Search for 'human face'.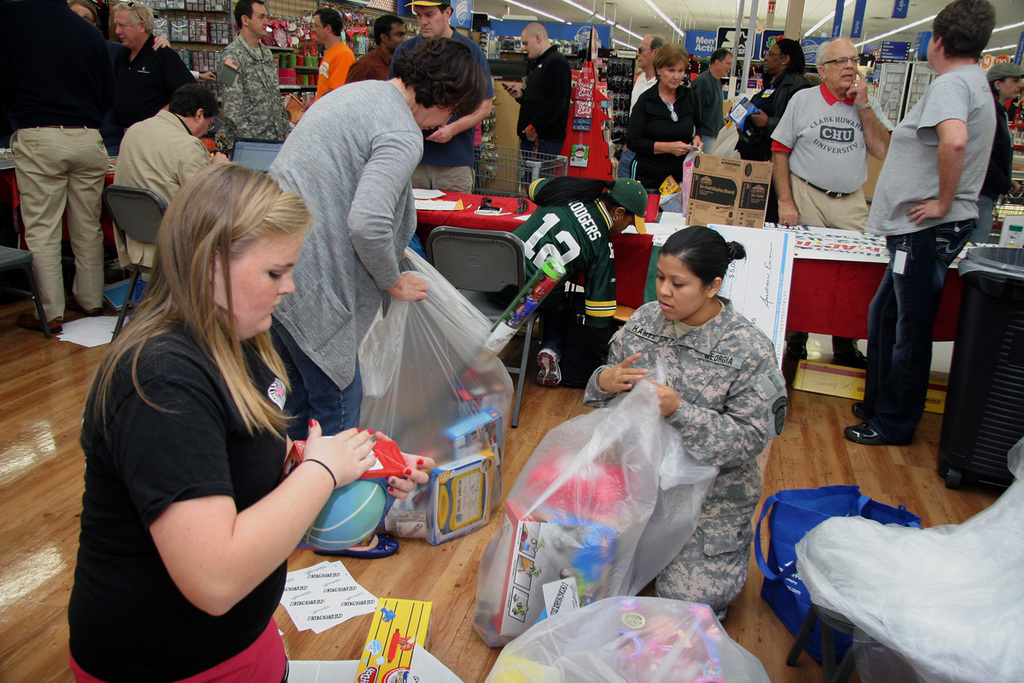
Found at (1006,73,1022,95).
